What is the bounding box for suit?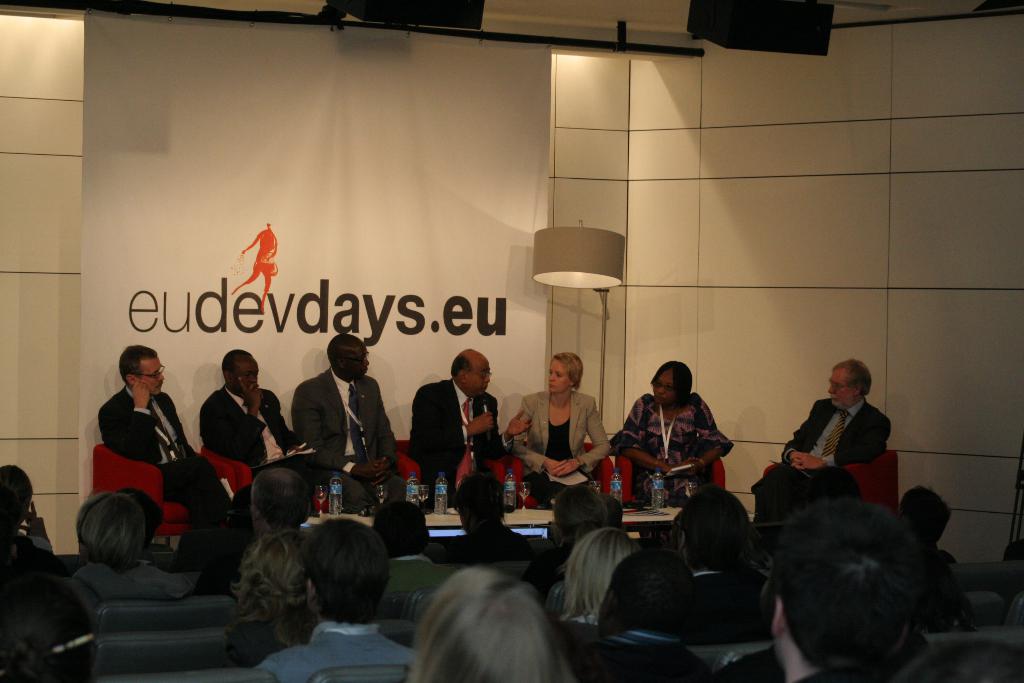
crop(200, 389, 308, 511).
